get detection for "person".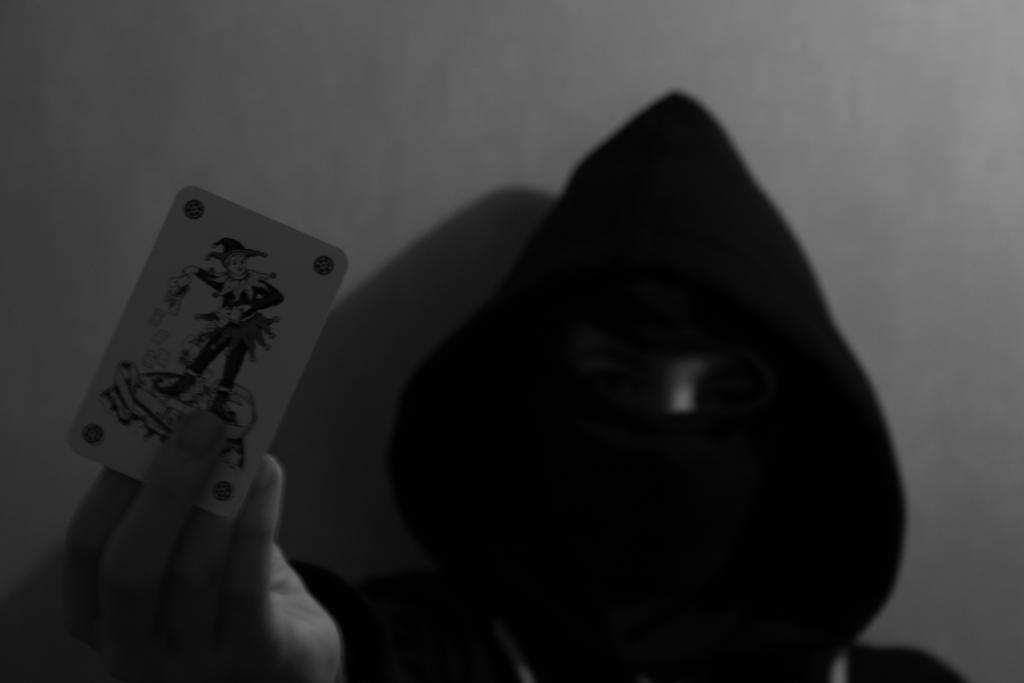
Detection: bbox(64, 86, 970, 682).
